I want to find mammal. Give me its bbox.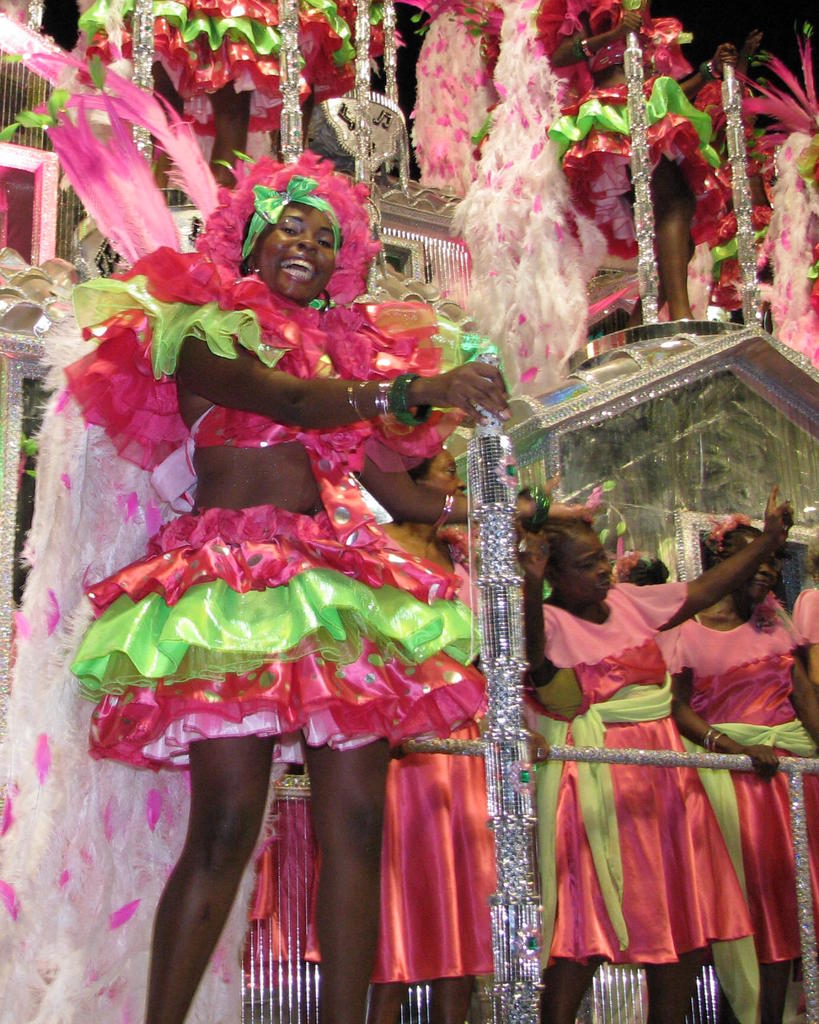
{"x1": 493, "y1": 511, "x2": 792, "y2": 1023}.
